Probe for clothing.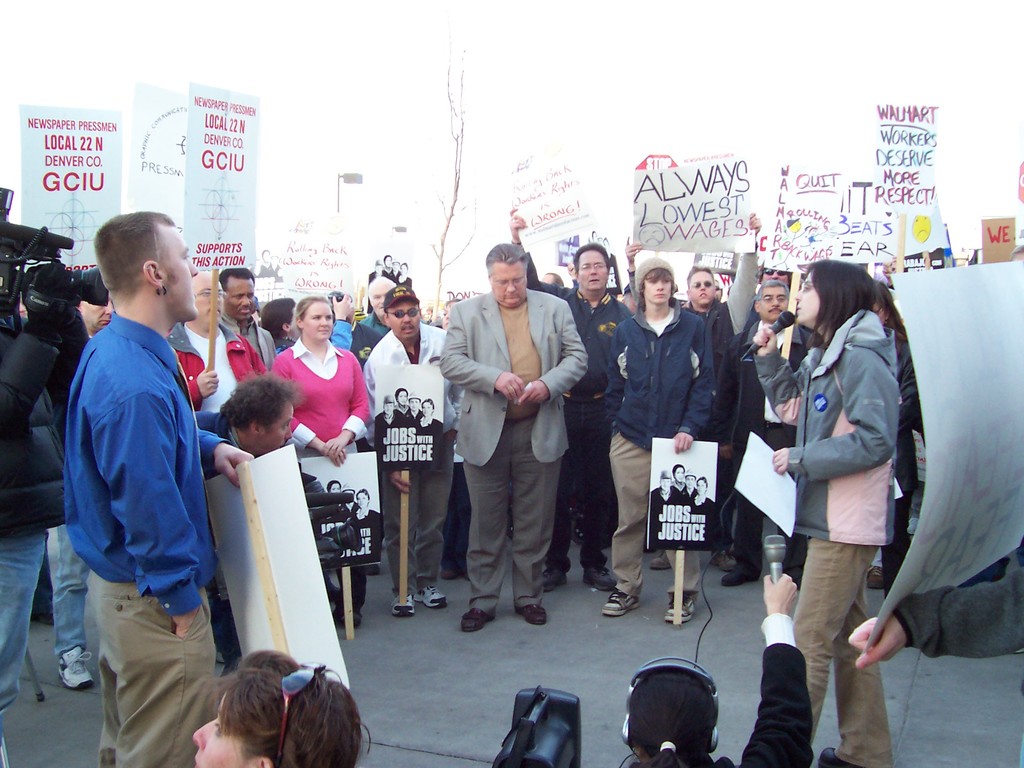
Probe result: (429, 431, 478, 572).
